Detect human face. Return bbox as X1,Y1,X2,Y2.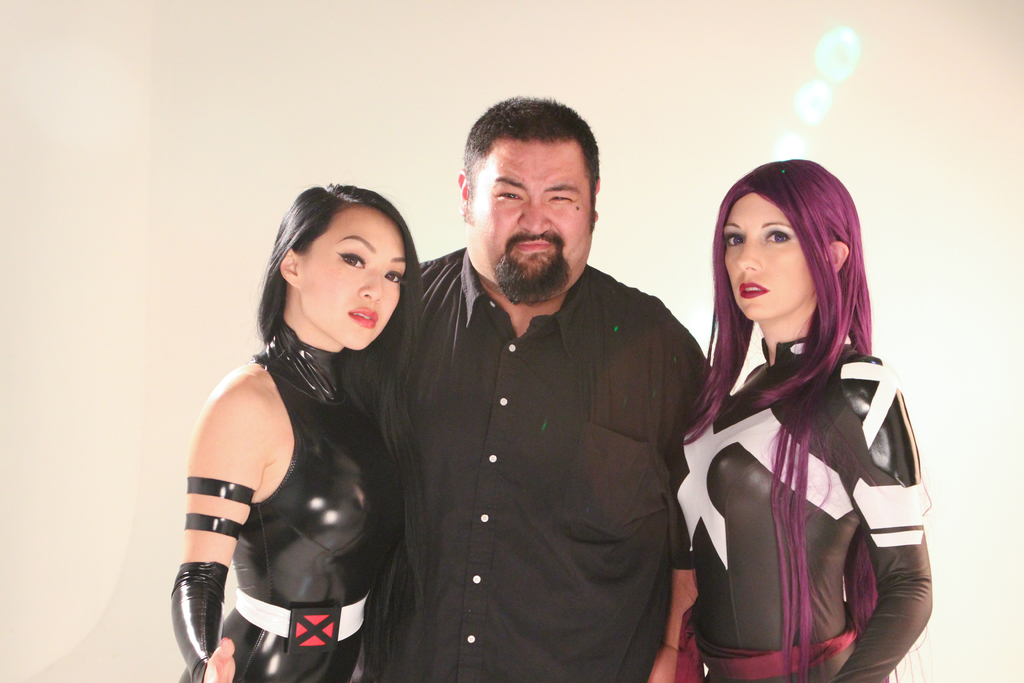
722,189,812,324.
